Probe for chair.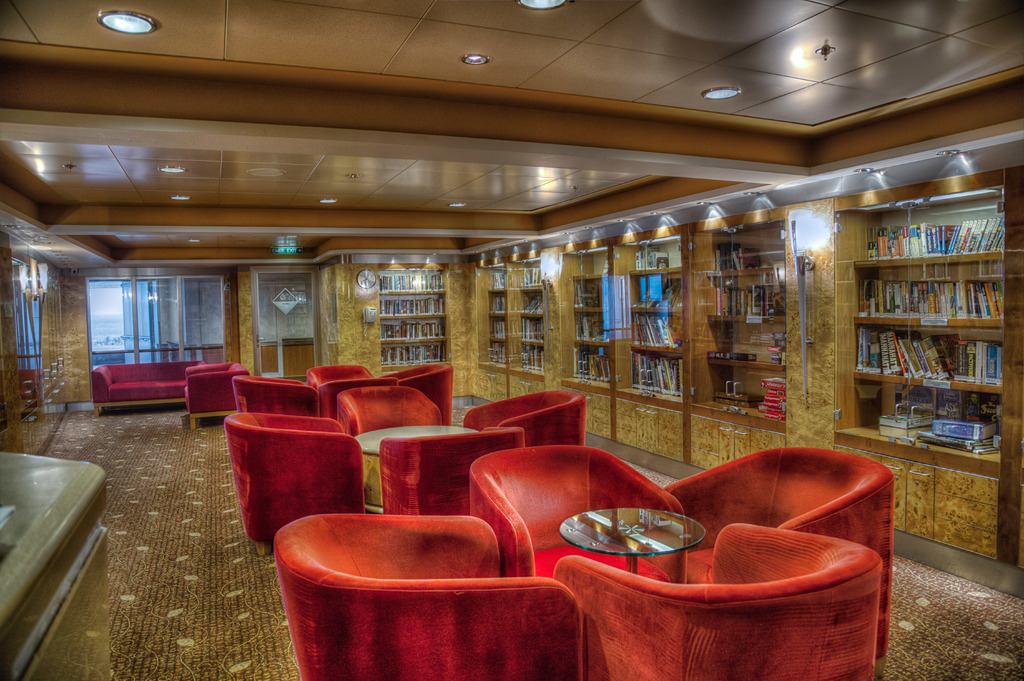
Probe result: BBox(390, 362, 452, 422).
